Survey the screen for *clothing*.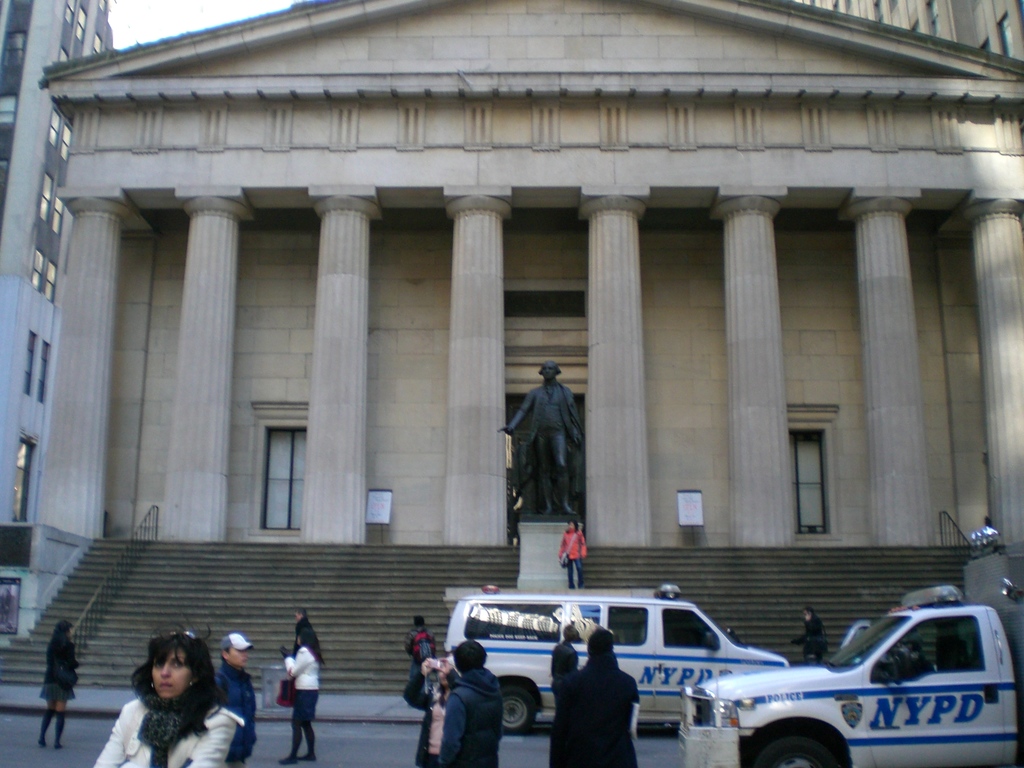
Survey found: <box>505,383,587,522</box>.
